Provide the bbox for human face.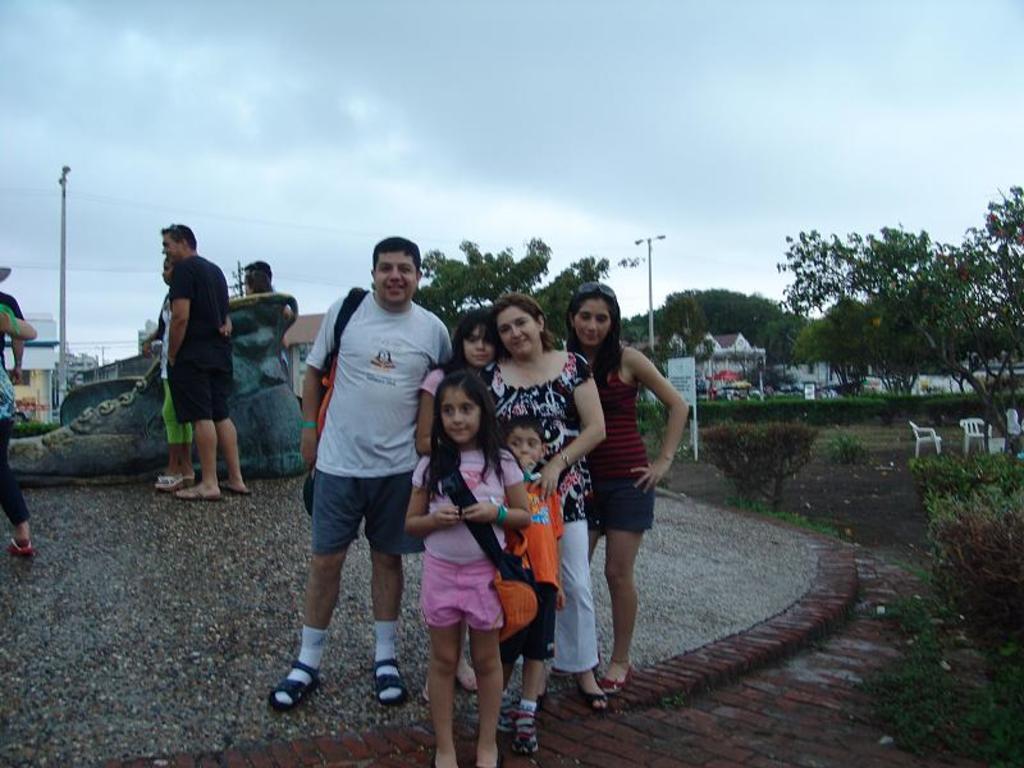
(440, 392, 477, 447).
